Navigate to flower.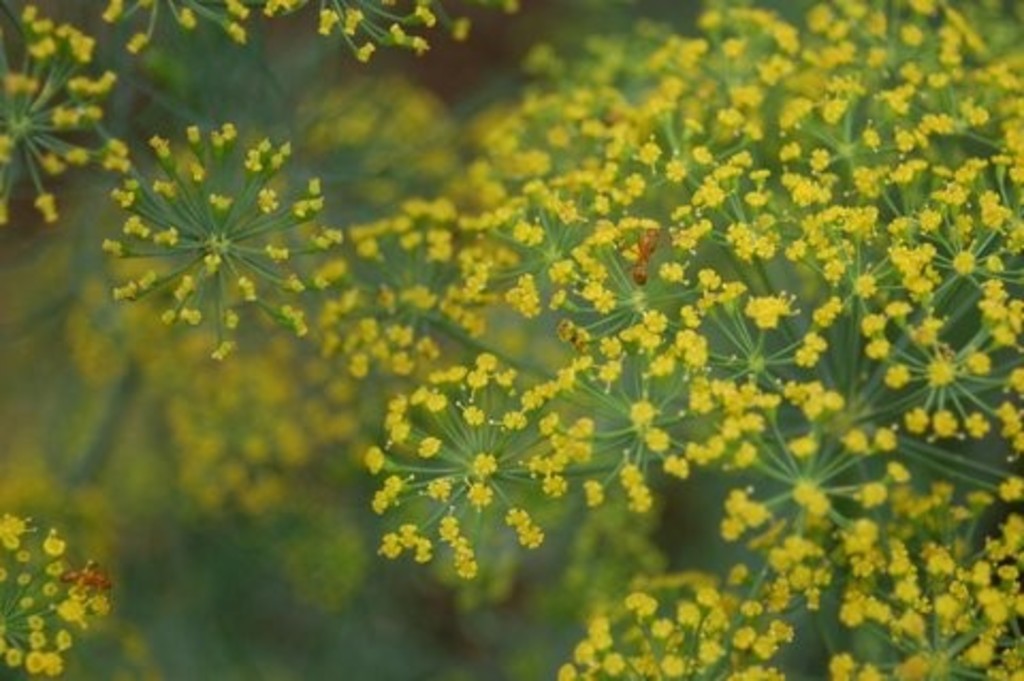
Navigation target: bbox=(365, 444, 384, 472).
